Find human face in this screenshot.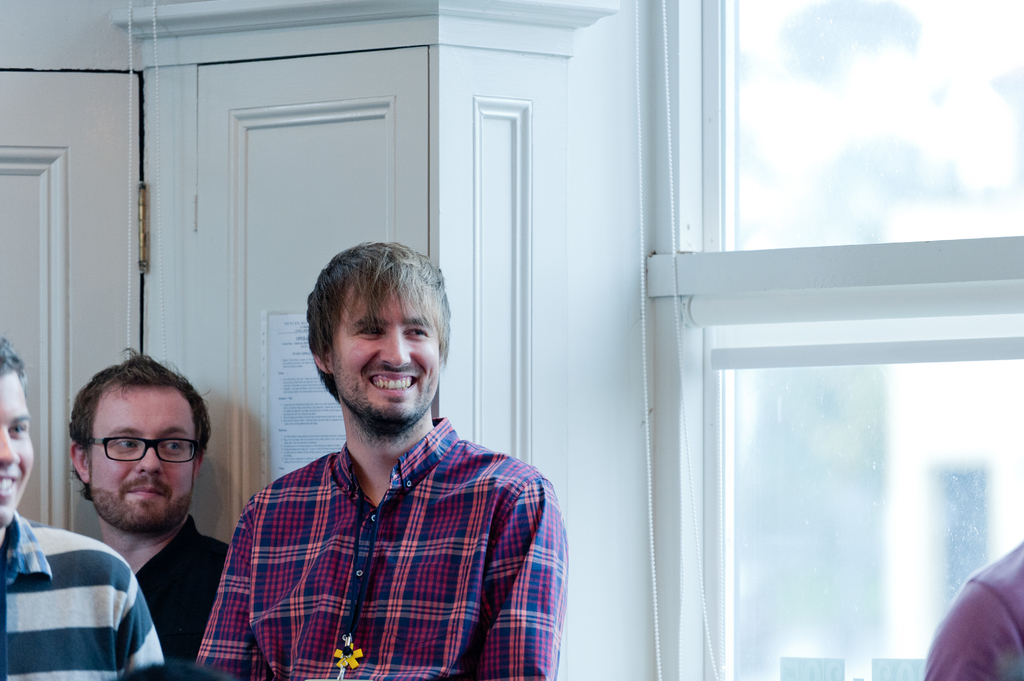
The bounding box for human face is region(92, 378, 197, 523).
